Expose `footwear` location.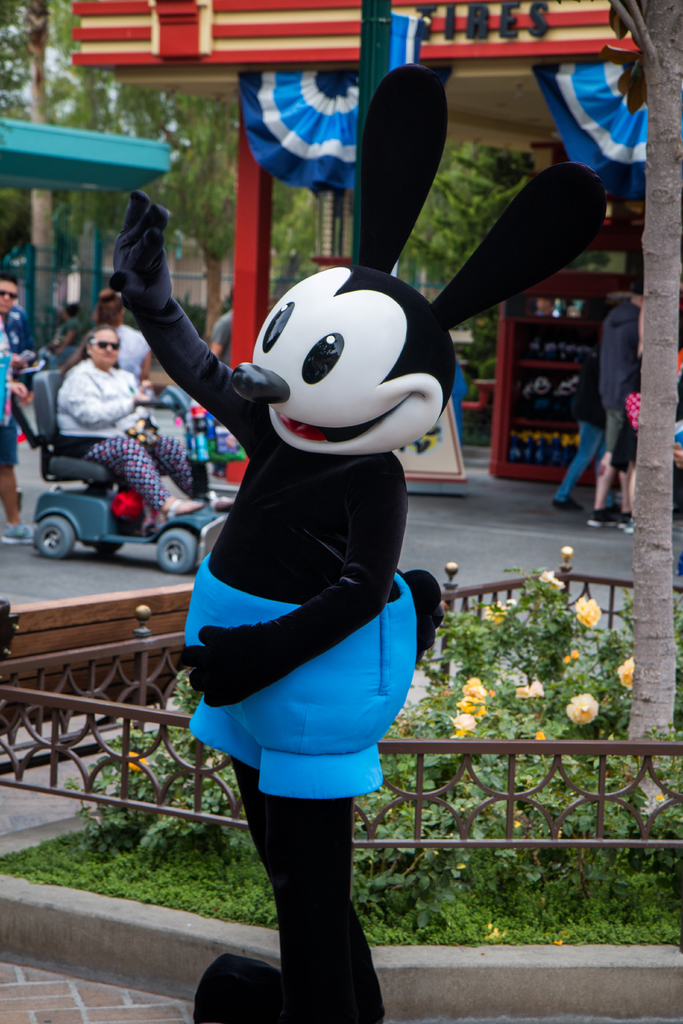
Exposed at (x1=623, y1=516, x2=639, y2=534).
